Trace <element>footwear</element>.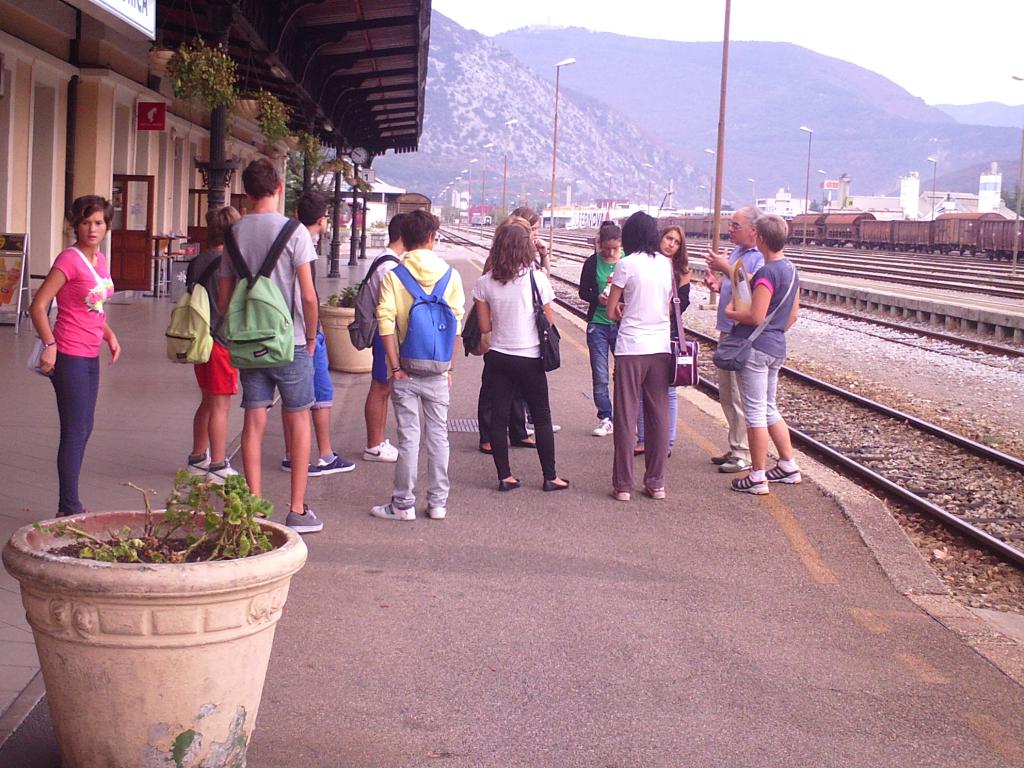
Traced to (x1=496, y1=466, x2=527, y2=491).
